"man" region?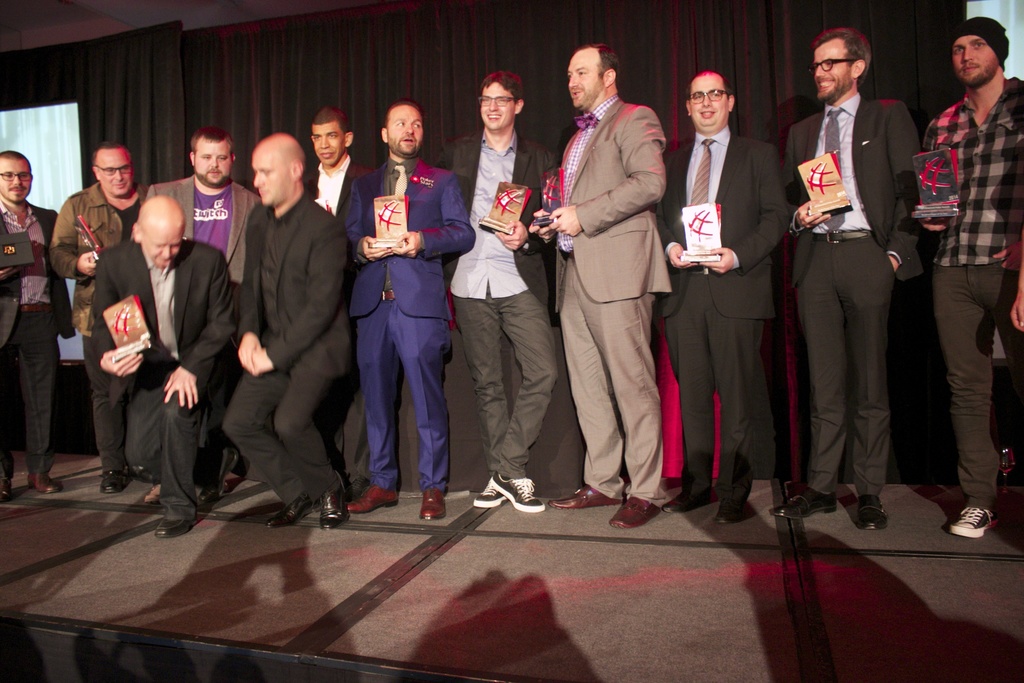
652, 70, 788, 523
